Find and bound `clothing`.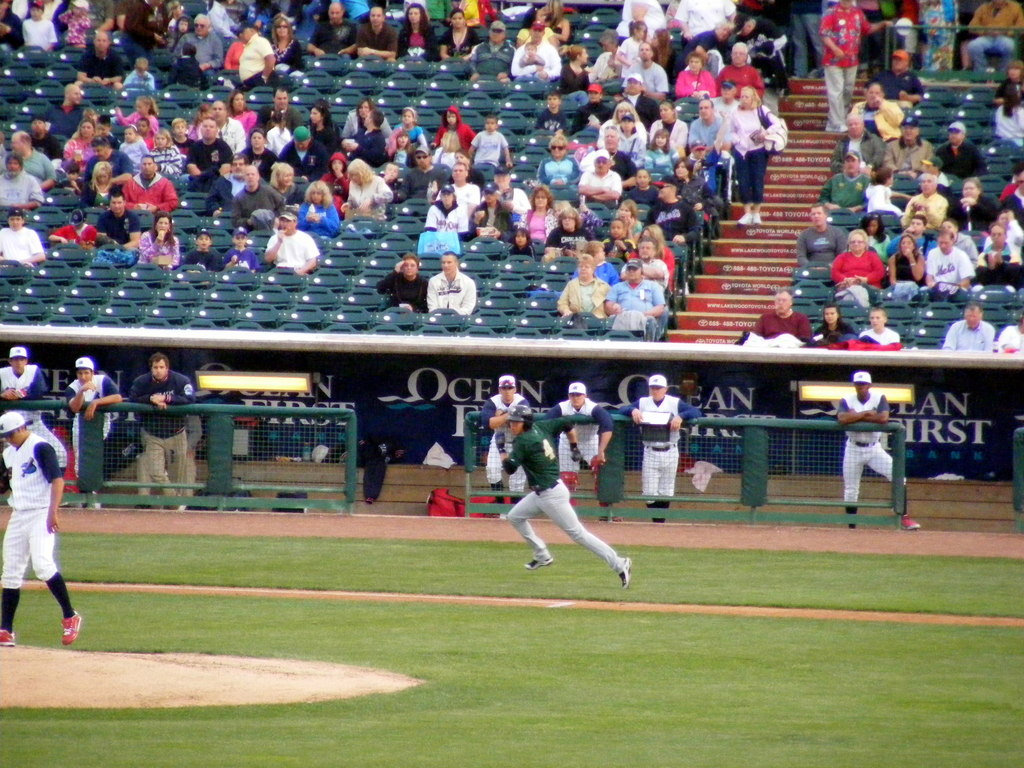
Bound: rect(509, 33, 557, 80).
